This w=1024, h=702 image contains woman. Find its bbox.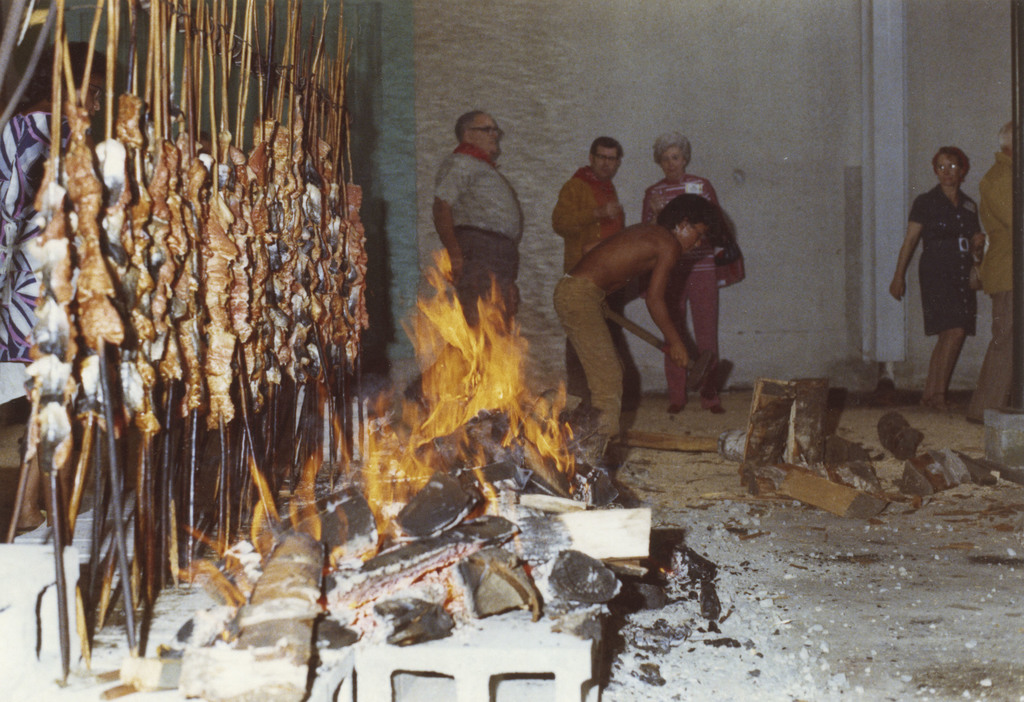
{"x1": 892, "y1": 145, "x2": 997, "y2": 397}.
